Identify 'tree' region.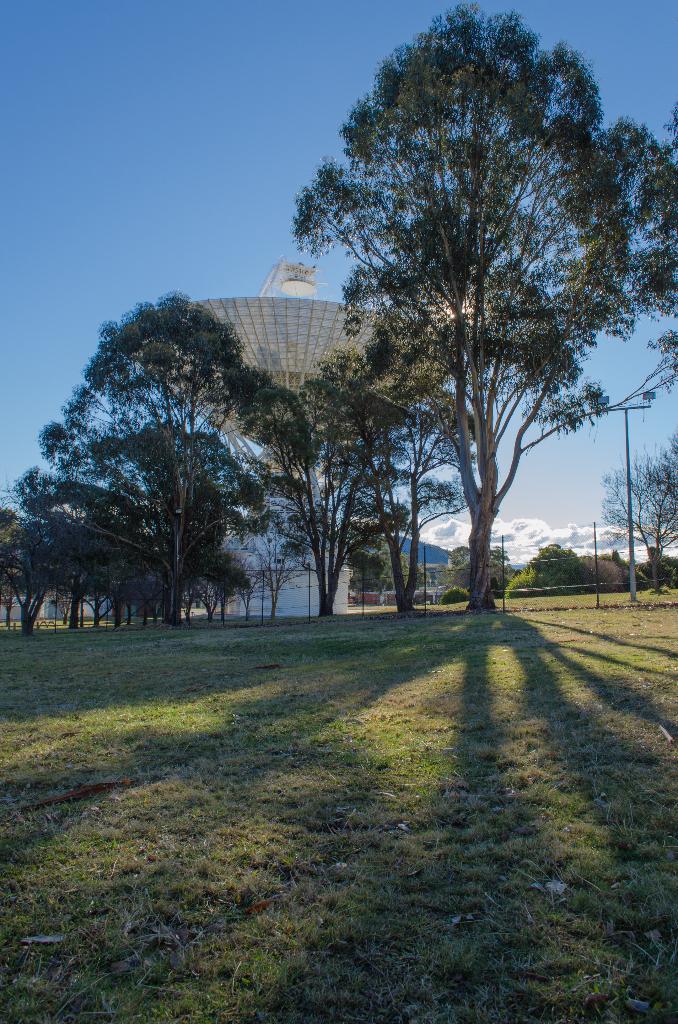
Region: [36,291,318,618].
